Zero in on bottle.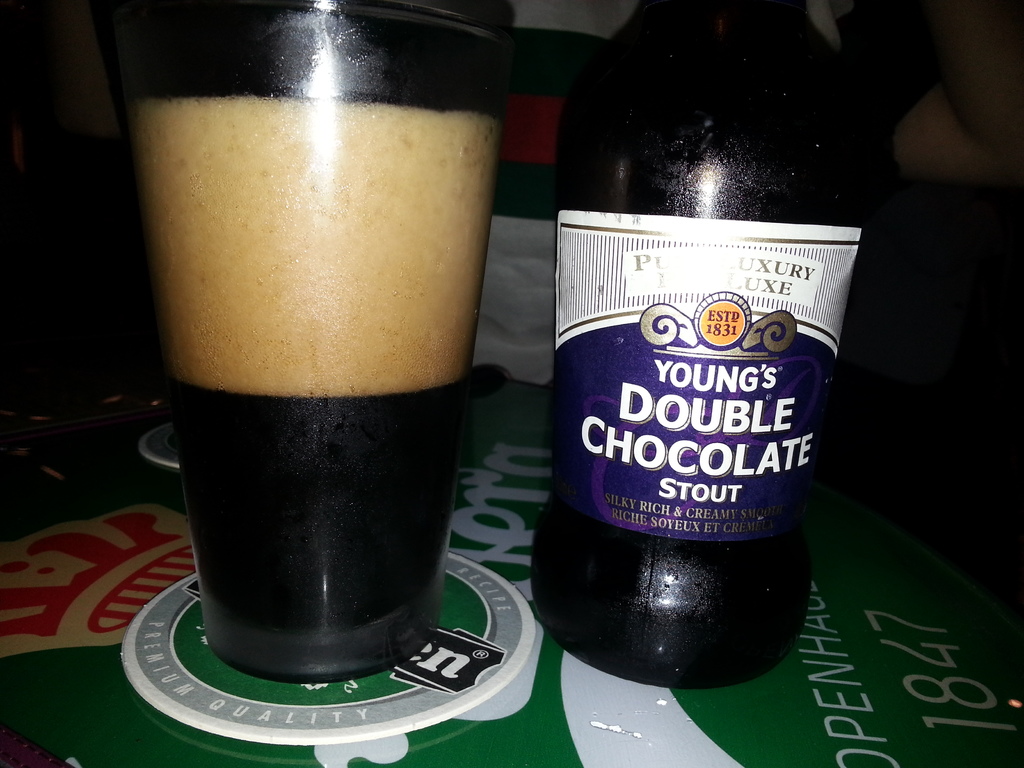
Zeroed in: [544, 1, 857, 684].
